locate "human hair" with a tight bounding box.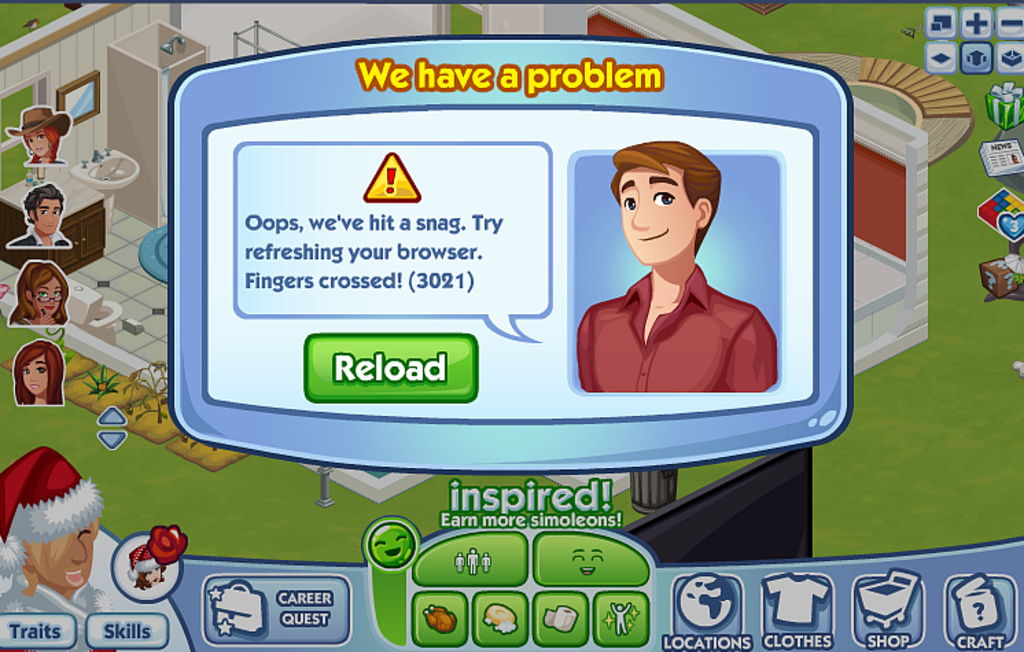
8, 258, 66, 324.
